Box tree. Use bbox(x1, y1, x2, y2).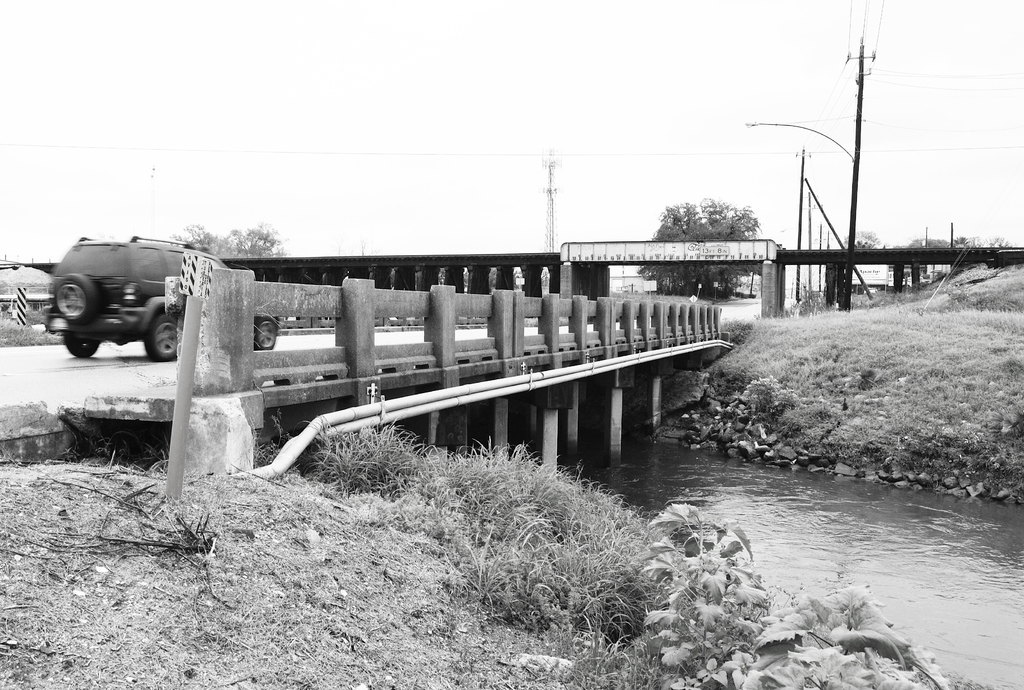
bbox(839, 224, 883, 254).
